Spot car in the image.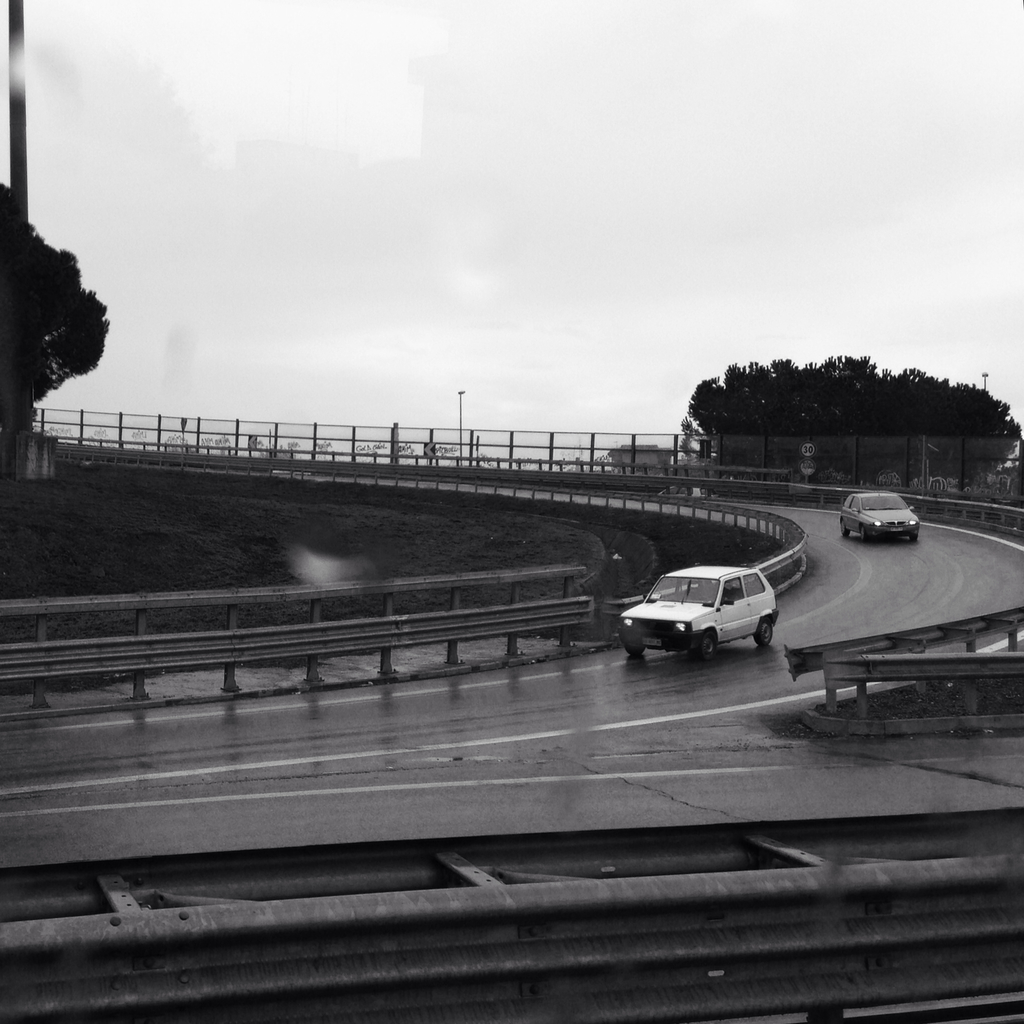
car found at (624,563,778,657).
